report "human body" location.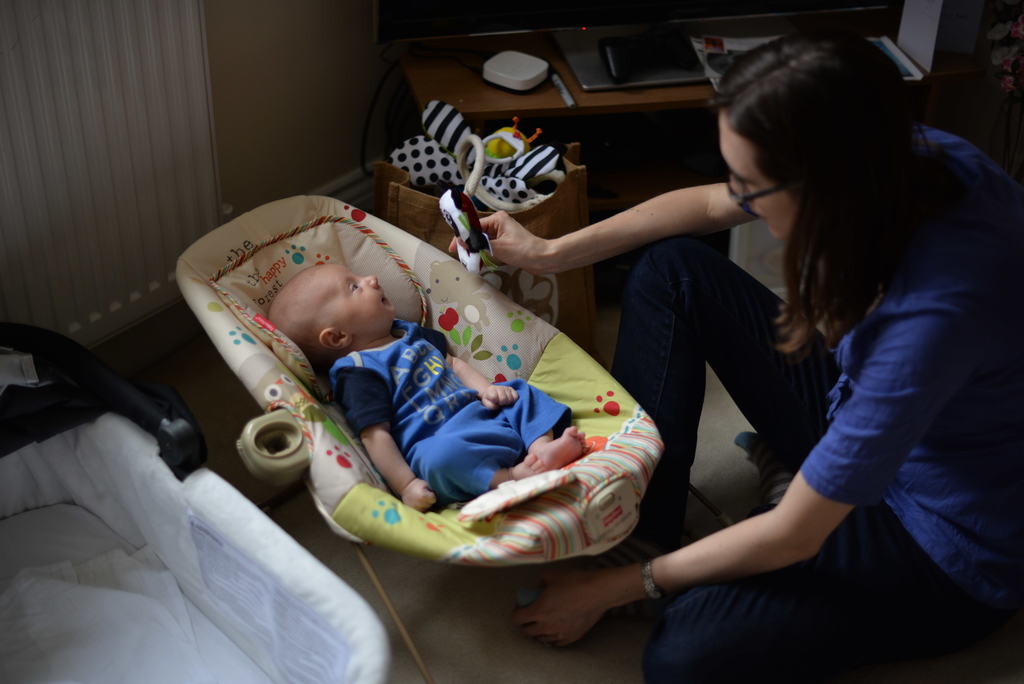
Report: box(444, 27, 1023, 683).
